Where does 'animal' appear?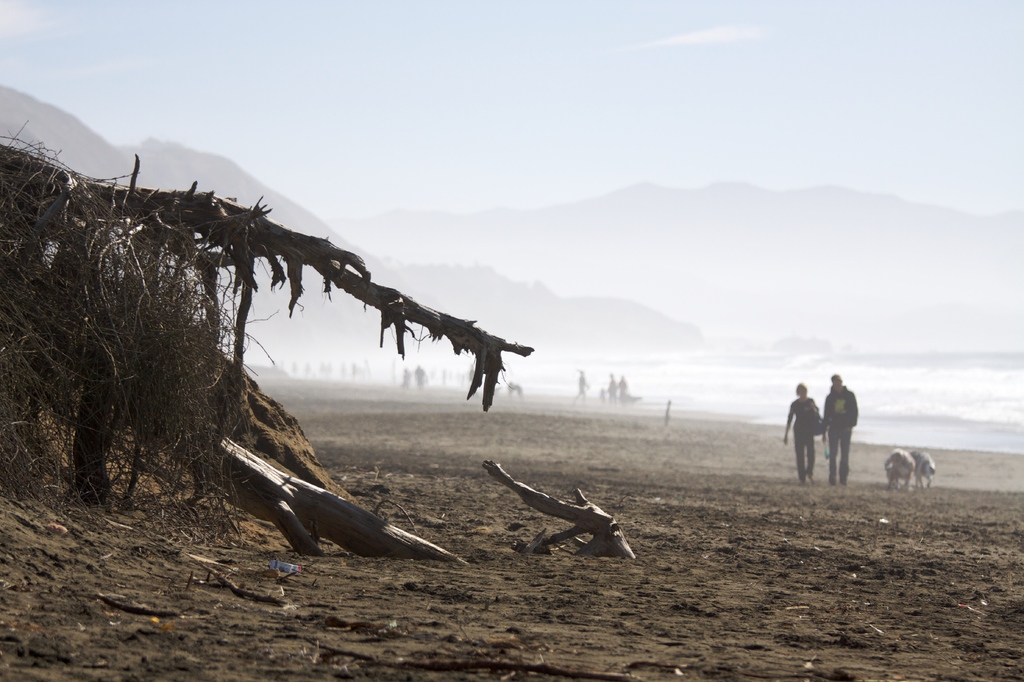
Appears at <region>880, 448, 916, 489</region>.
